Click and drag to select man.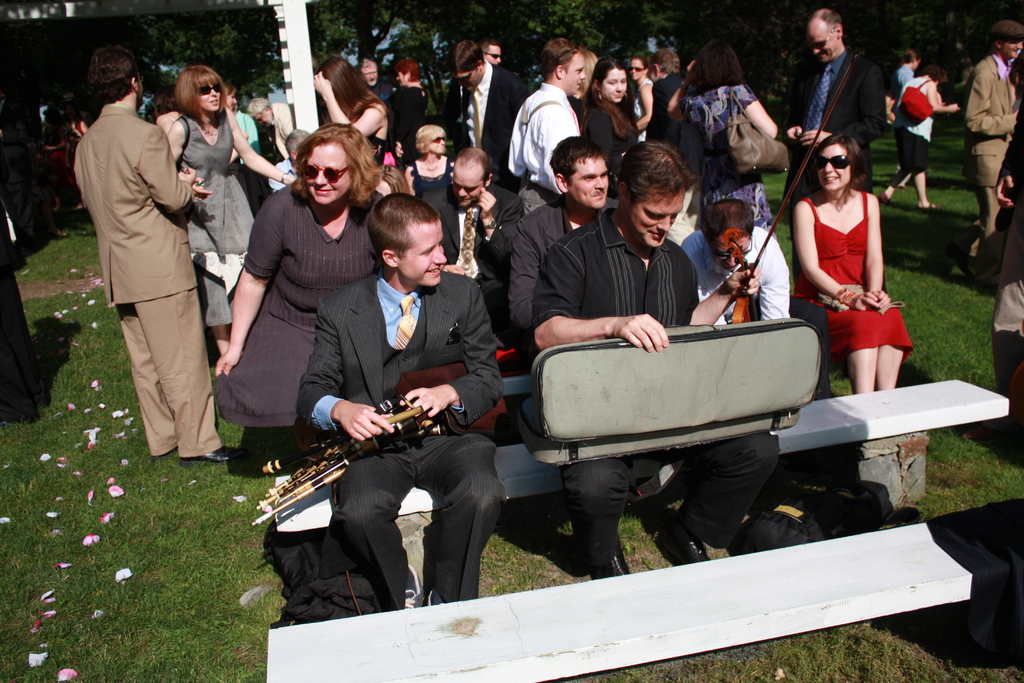
Selection: Rect(482, 40, 507, 71).
